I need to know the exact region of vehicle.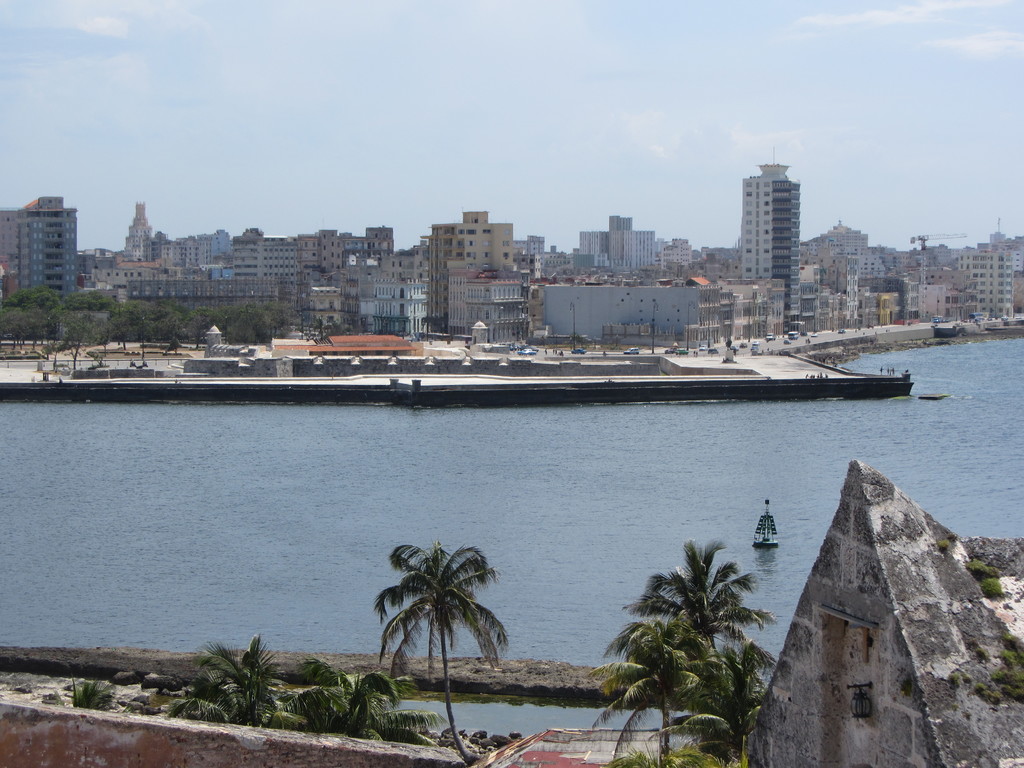
Region: bbox=(934, 317, 943, 324).
